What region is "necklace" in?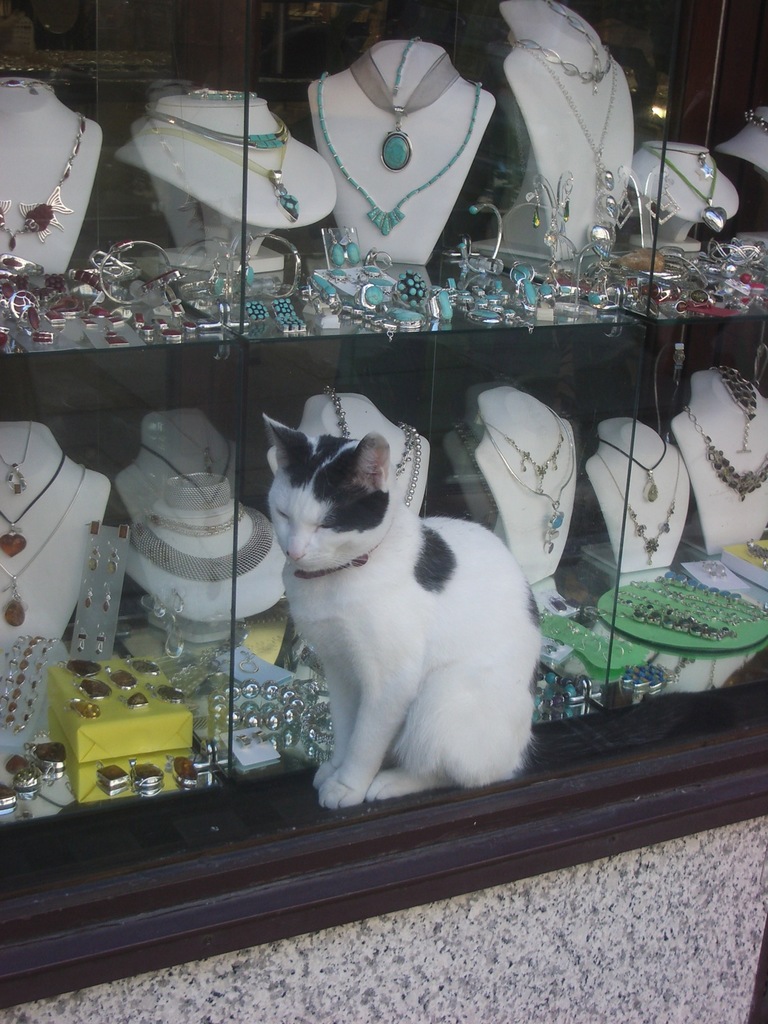
598 443 680 565.
